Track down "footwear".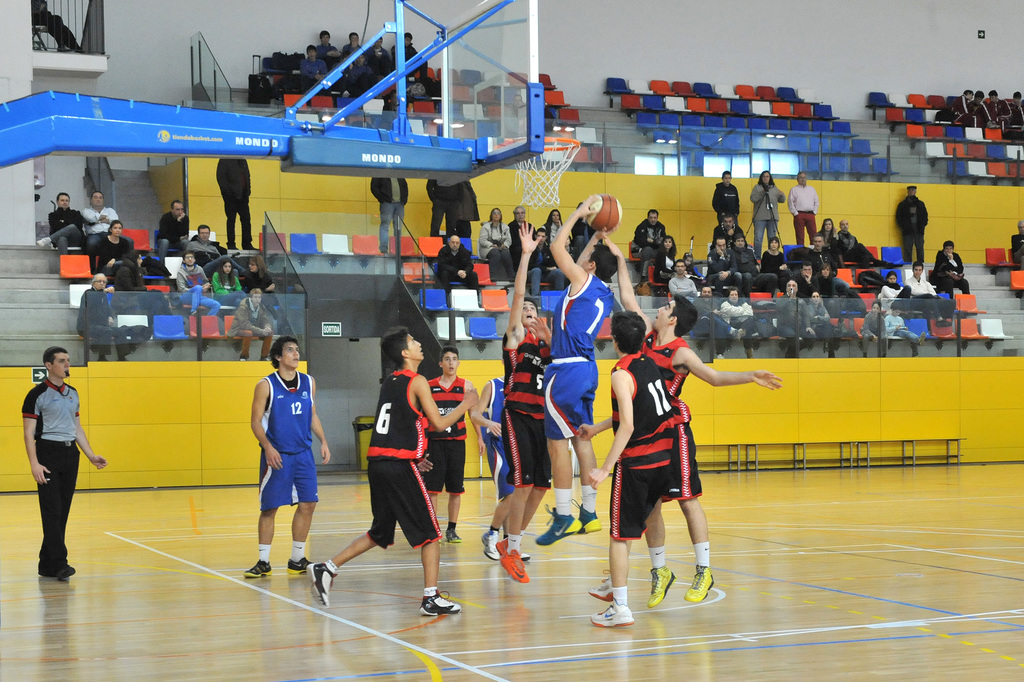
Tracked to pyautogui.locateOnScreen(685, 569, 714, 604).
